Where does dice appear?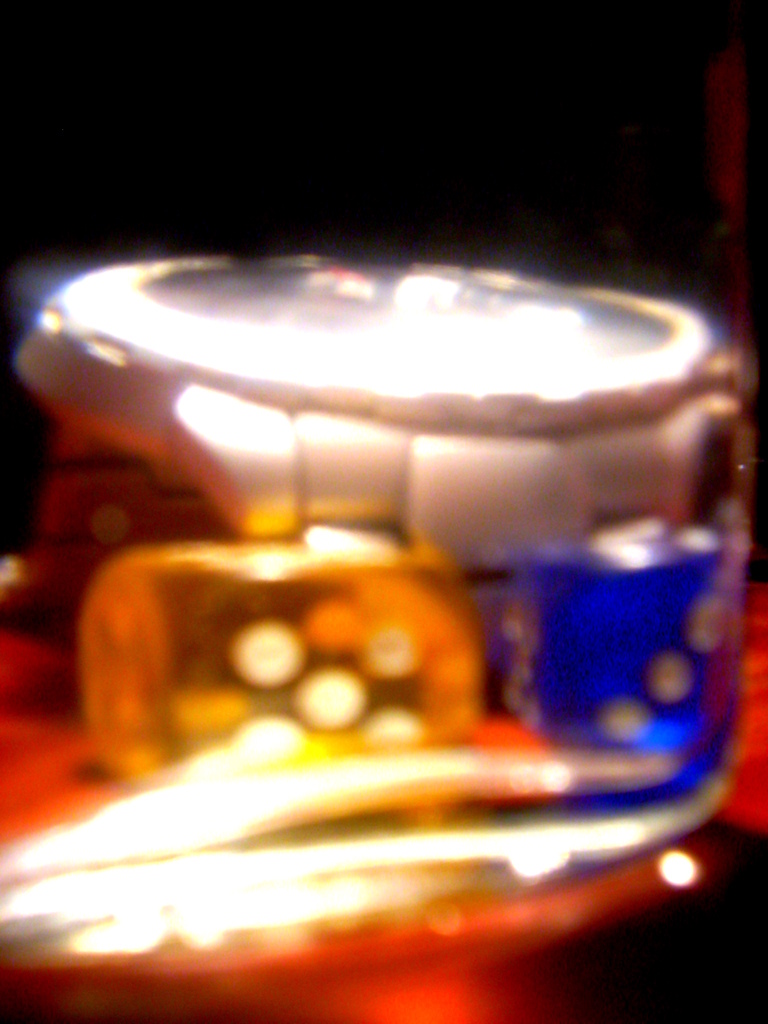
Appears at [509, 514, 730, 760].
